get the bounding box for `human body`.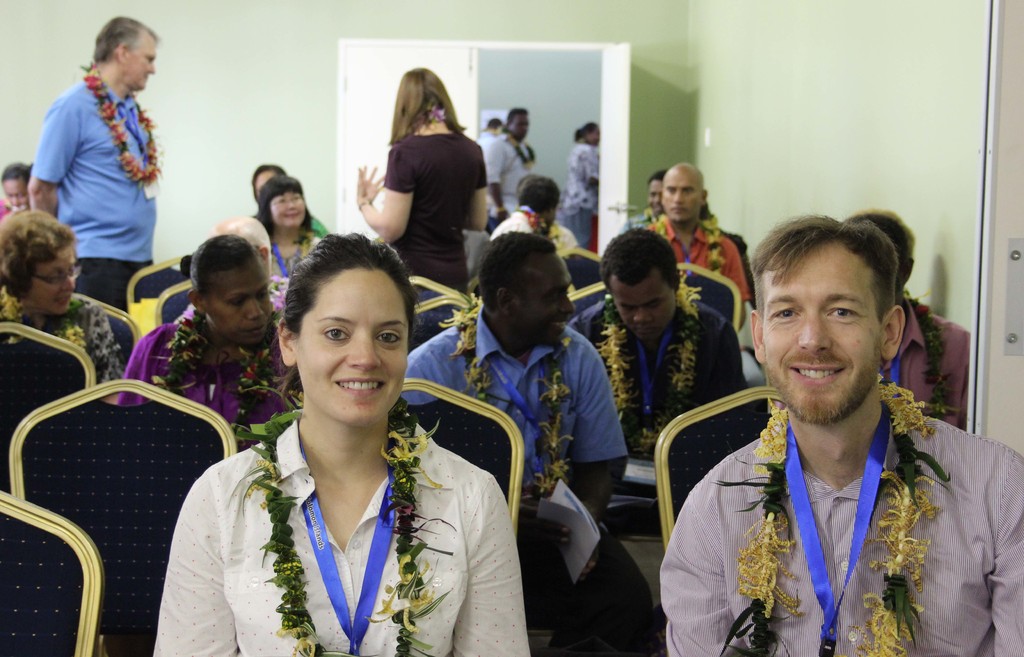
355,124,502,306.
